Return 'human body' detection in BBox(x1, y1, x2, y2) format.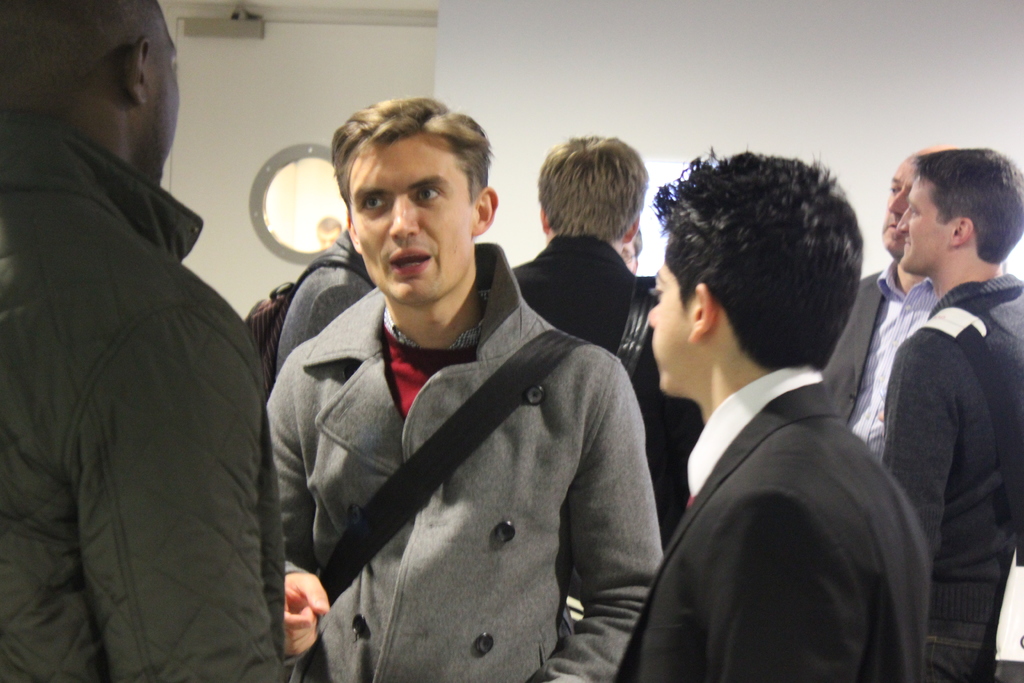
BBox(276, 228, 380, 379).
